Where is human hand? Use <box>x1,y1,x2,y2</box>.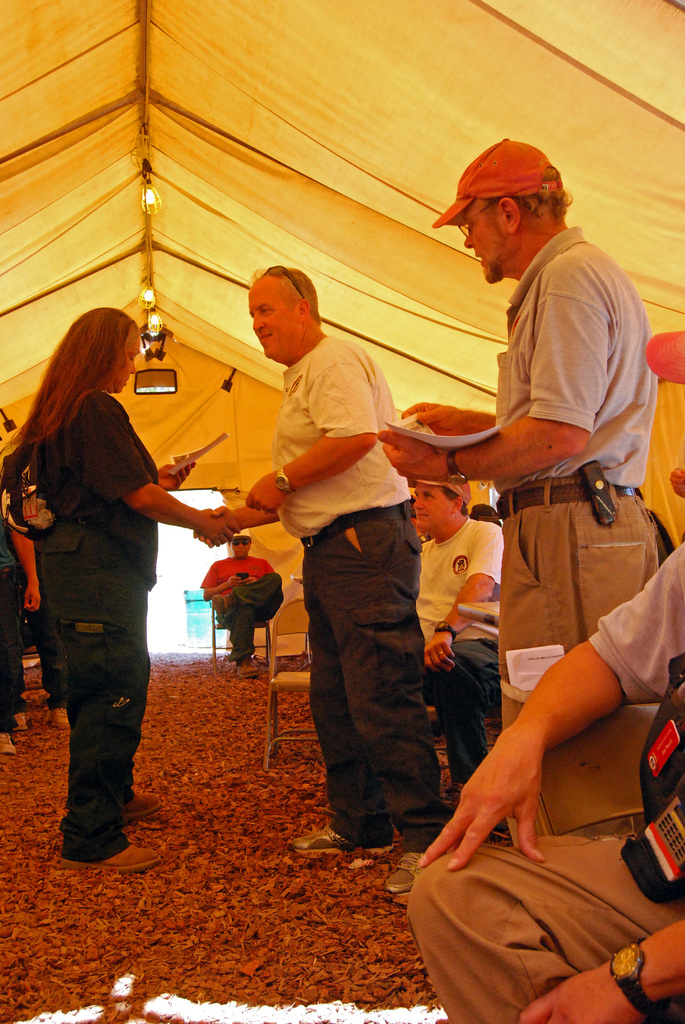
<box>368,428,445,486</box>.
